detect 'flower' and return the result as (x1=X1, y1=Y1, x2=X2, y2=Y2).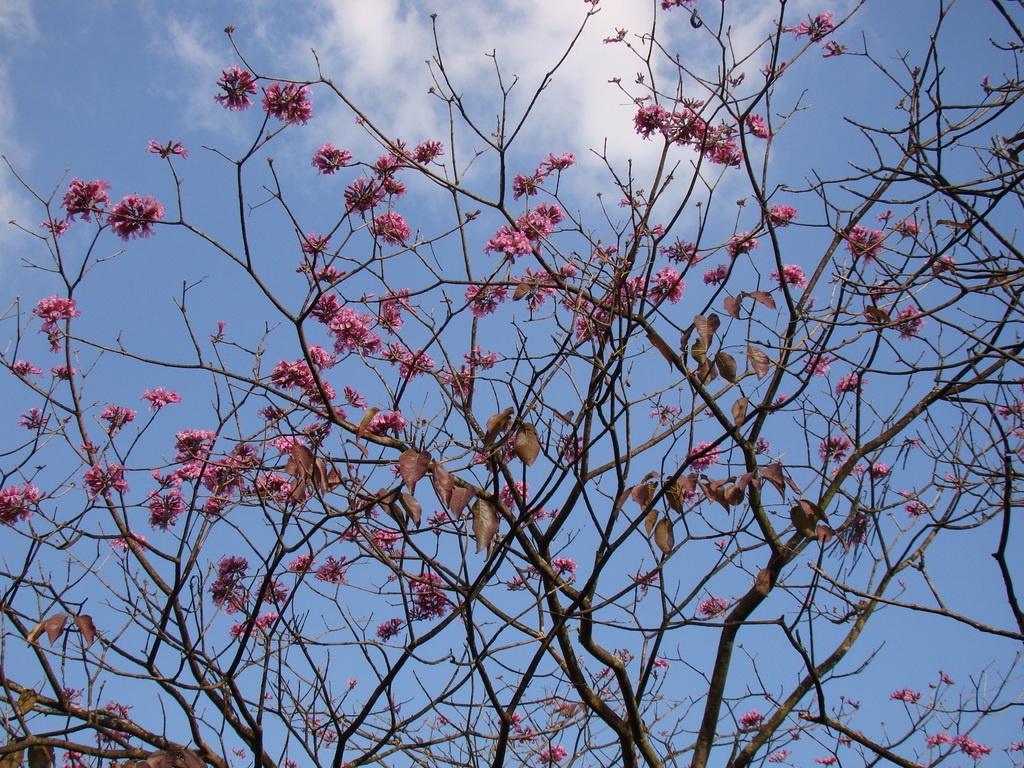
(x1=845, y1=225, x2=888, y2=259).
